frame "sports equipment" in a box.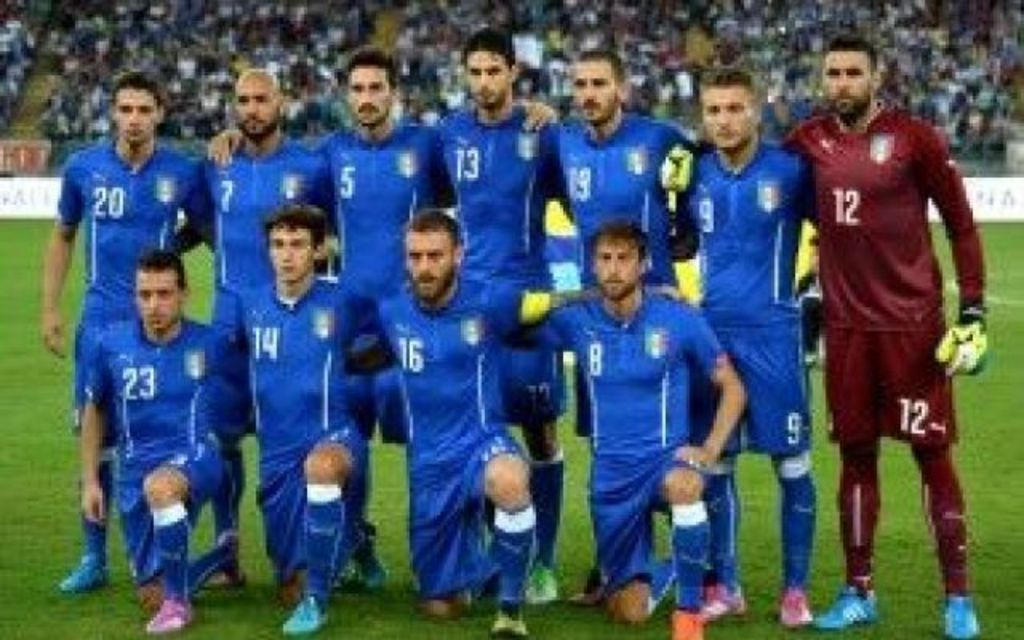
bbox(942, 590, 981, 638).
